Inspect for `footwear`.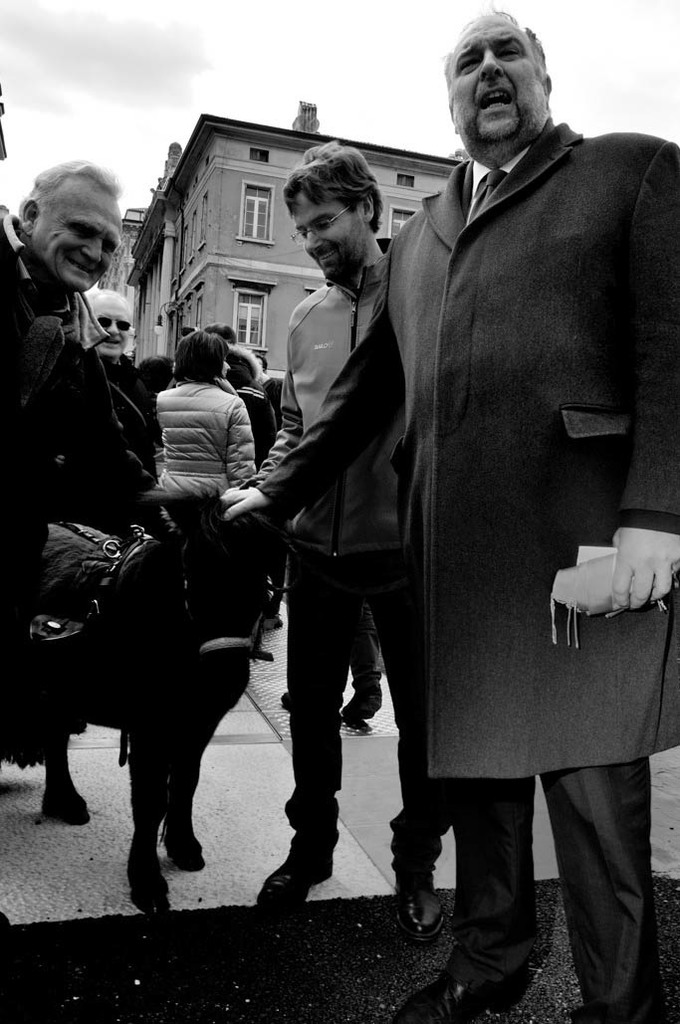
Inspection: 389, 973, 539, 1023.
